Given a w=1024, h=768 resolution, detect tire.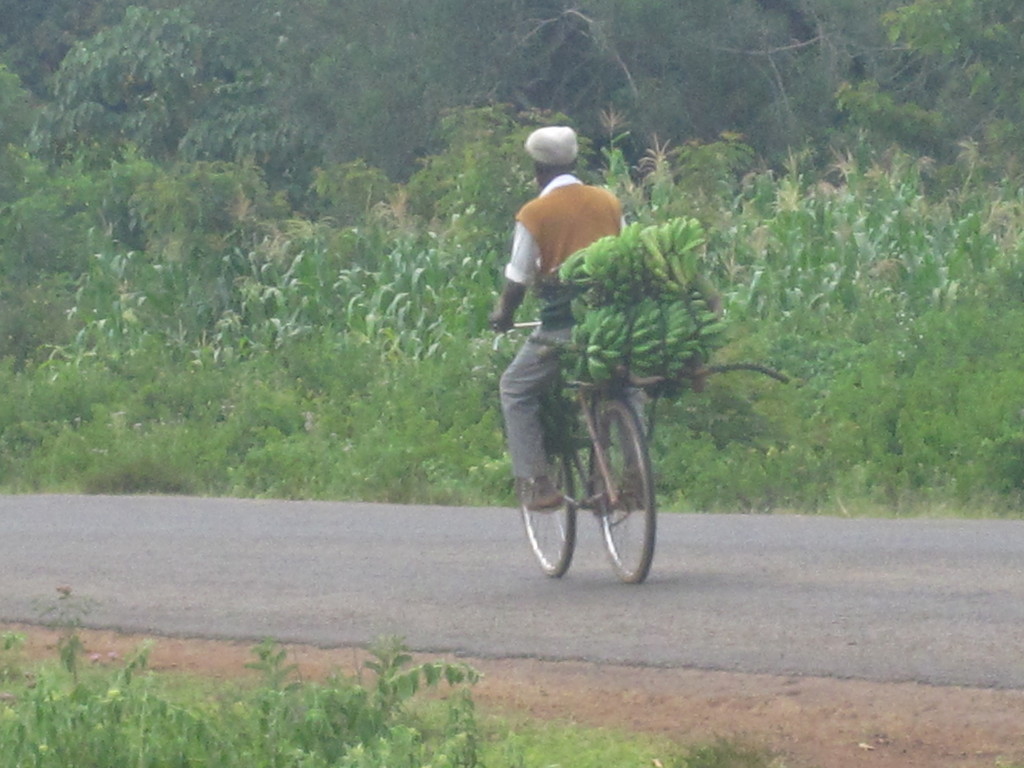
box(515, 450, 576, 577).
